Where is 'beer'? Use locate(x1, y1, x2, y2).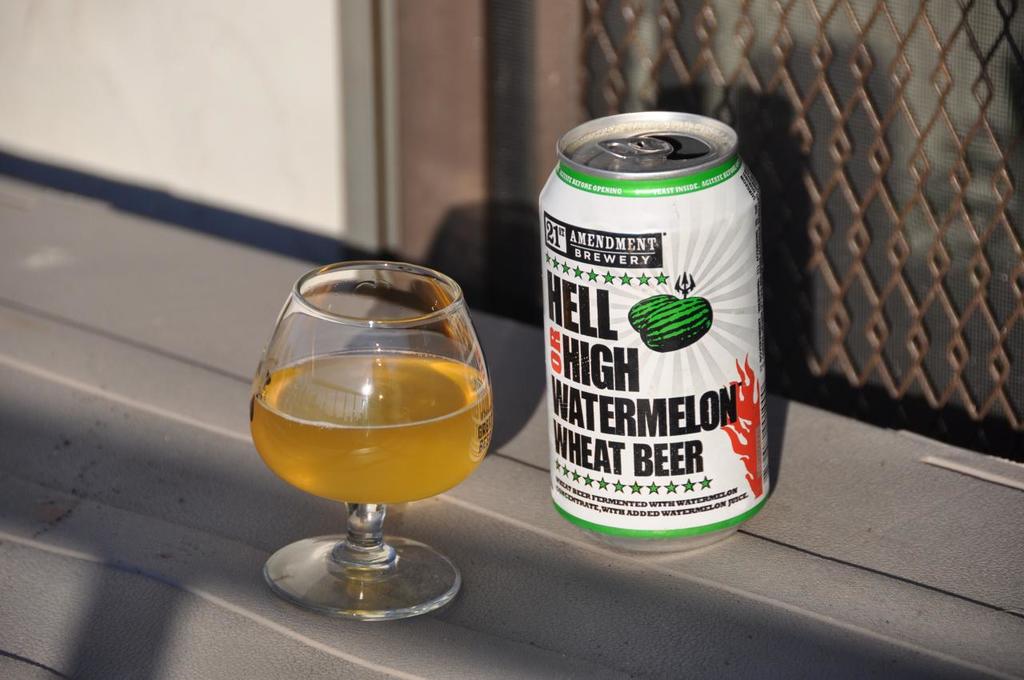
locate(537, 105, 770, 562).
